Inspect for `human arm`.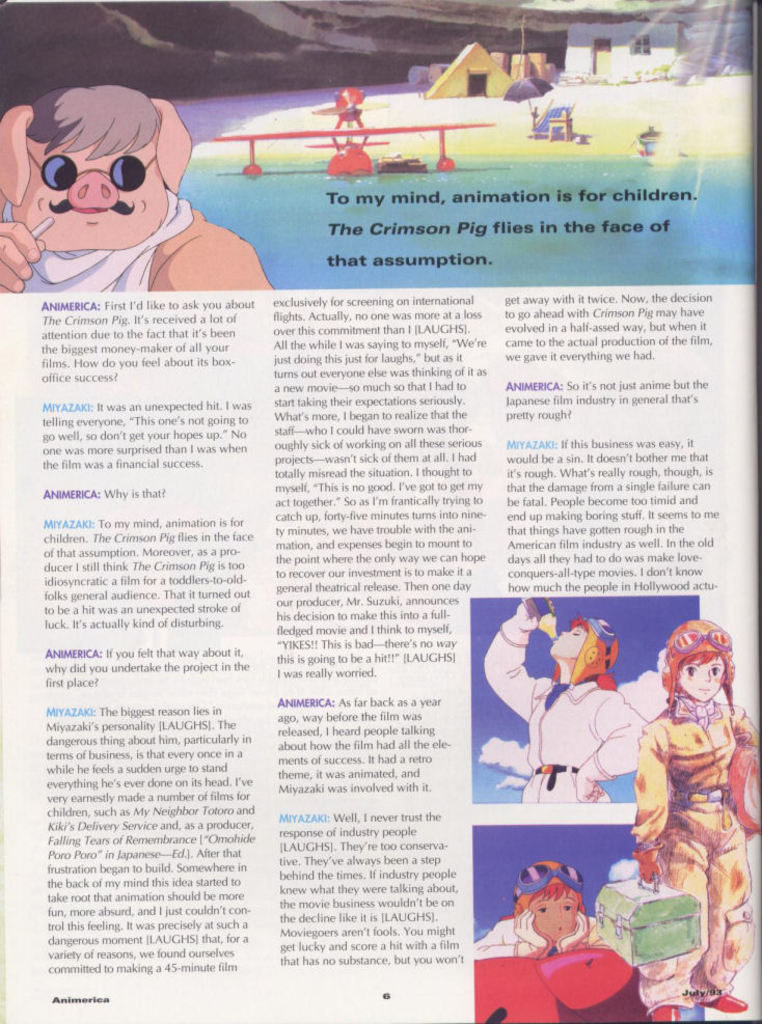
Inspection: BBox(468, 588, 544, 730).
